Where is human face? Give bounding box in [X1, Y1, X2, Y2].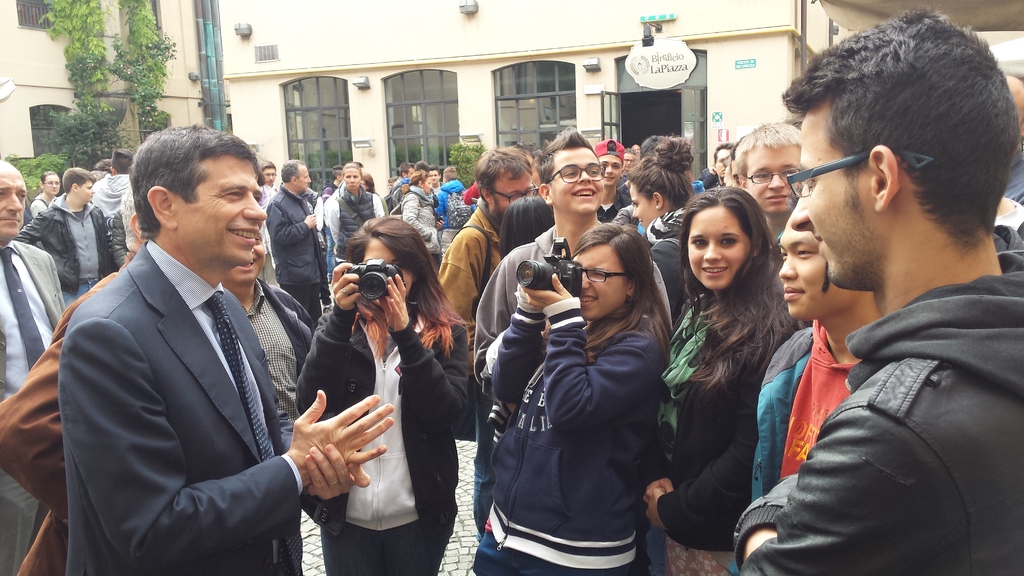
[629, 183, 655, 230].
